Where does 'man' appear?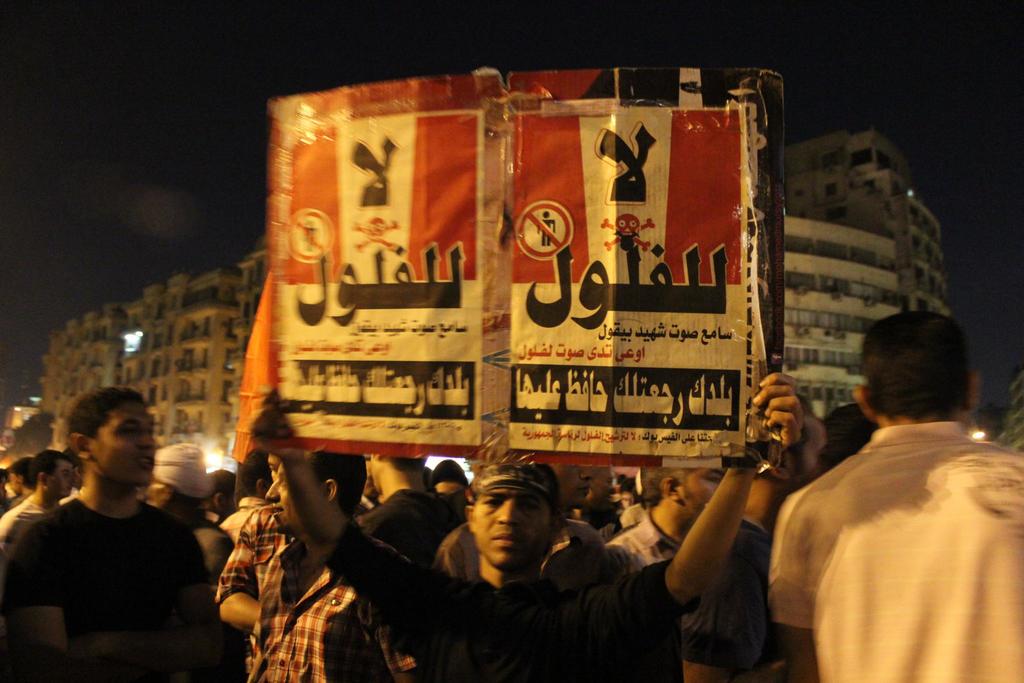
Appears at bbox=[678, 409, 831, 682].
